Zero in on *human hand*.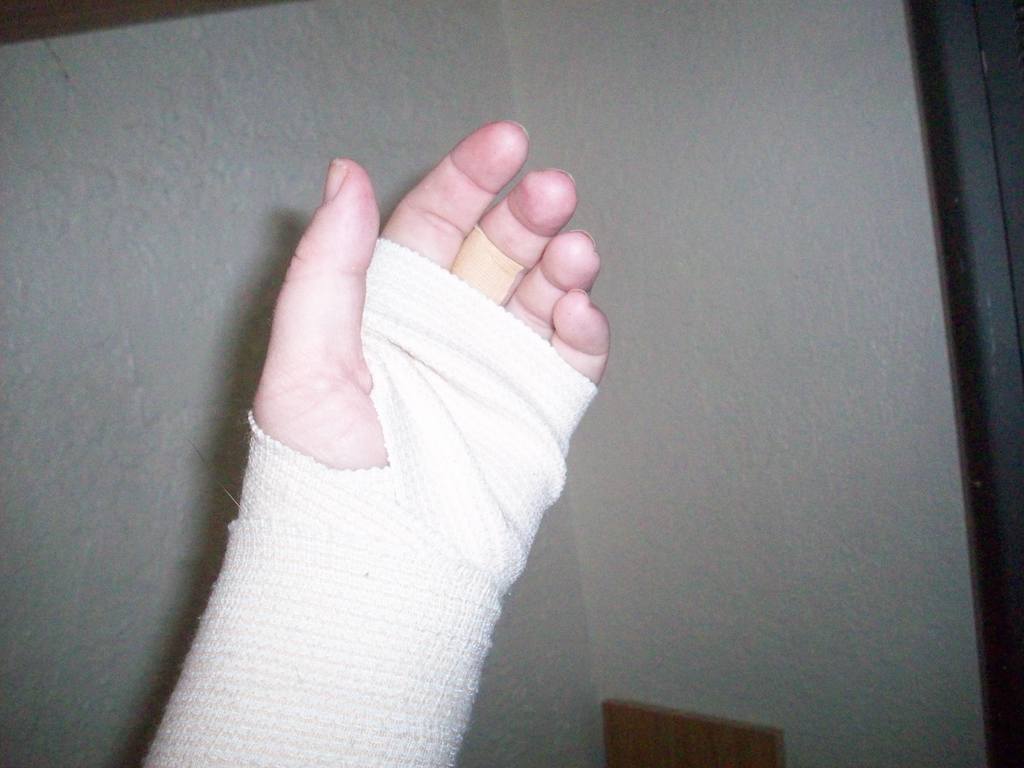
Zeroed in: x1=161, y1=135, x2=645, y2=632.
